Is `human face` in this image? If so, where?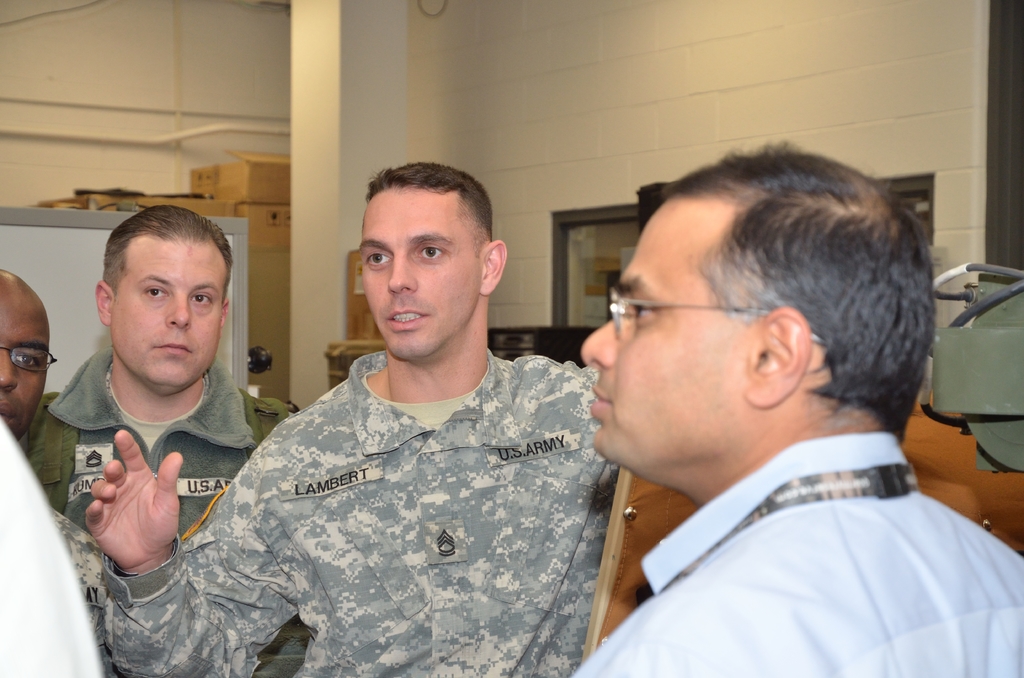
Yes, at bbox=(583, 206, 755, 458).
